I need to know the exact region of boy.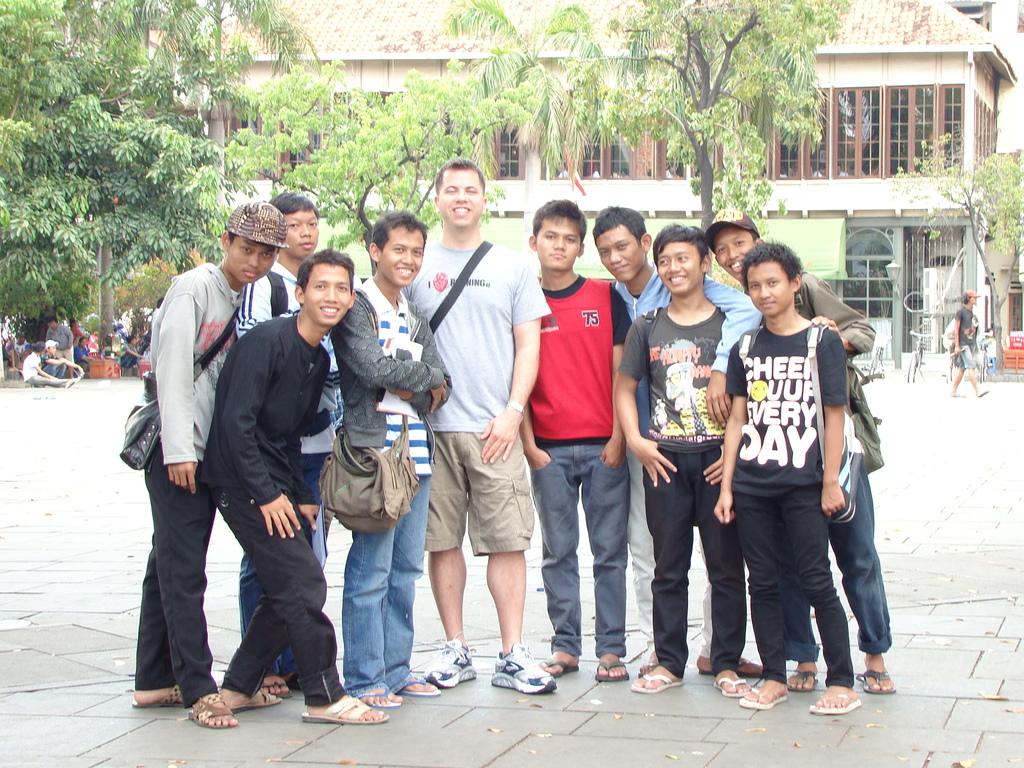
Region: {"left": 711, "top": 237, "right": 864, "bottom": 717}.
